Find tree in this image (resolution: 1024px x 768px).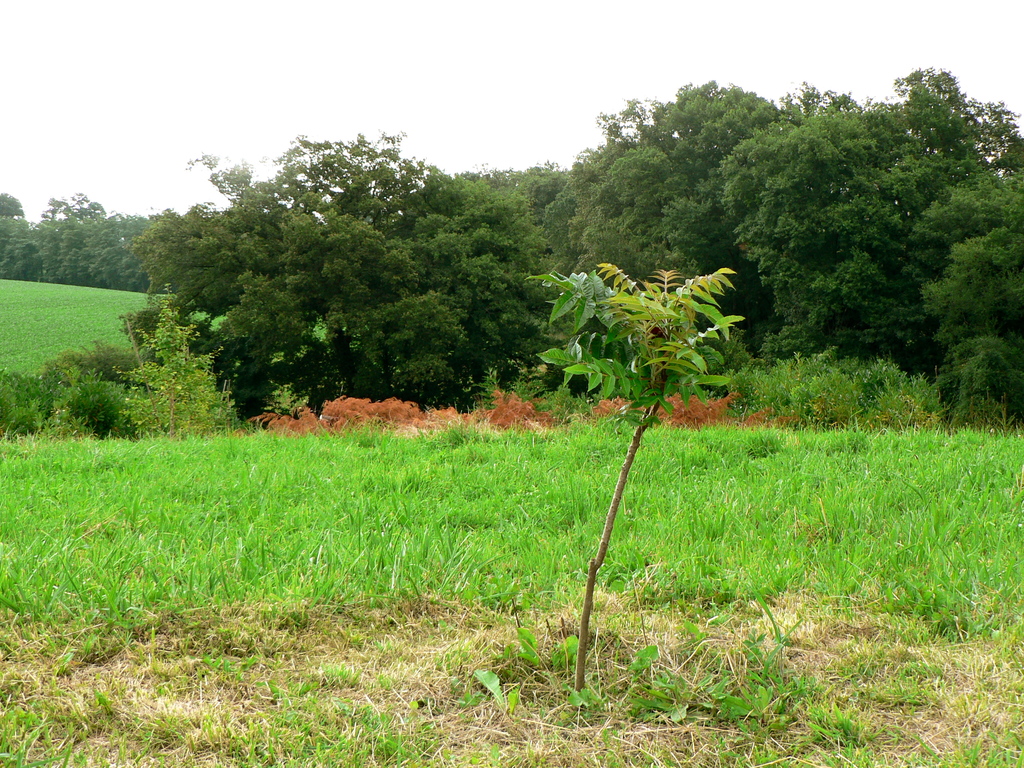
[126,123,534,431].
